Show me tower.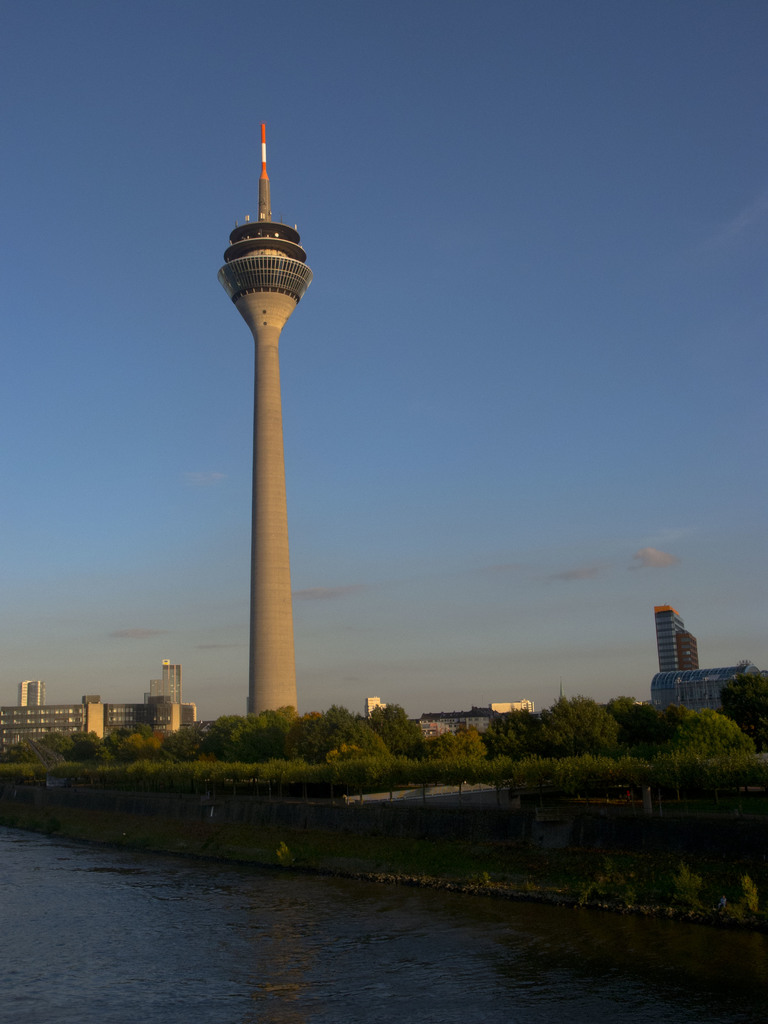
tower is here: left=4, top=666, right=177, bottom=736.
